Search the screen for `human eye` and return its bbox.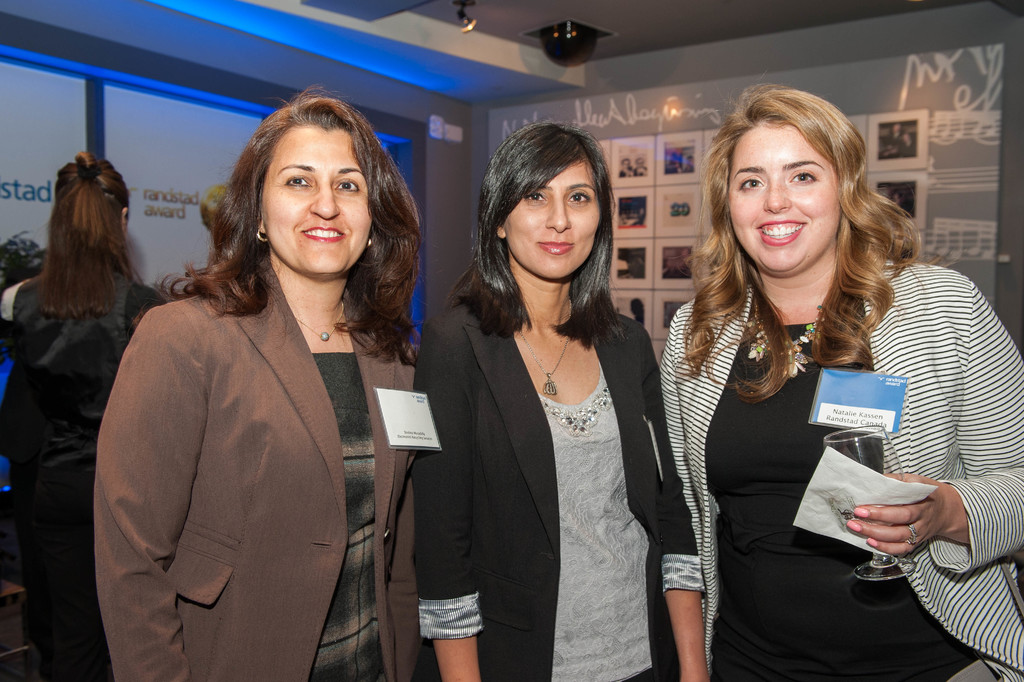
Found: region(517, 186, 547, 206).
